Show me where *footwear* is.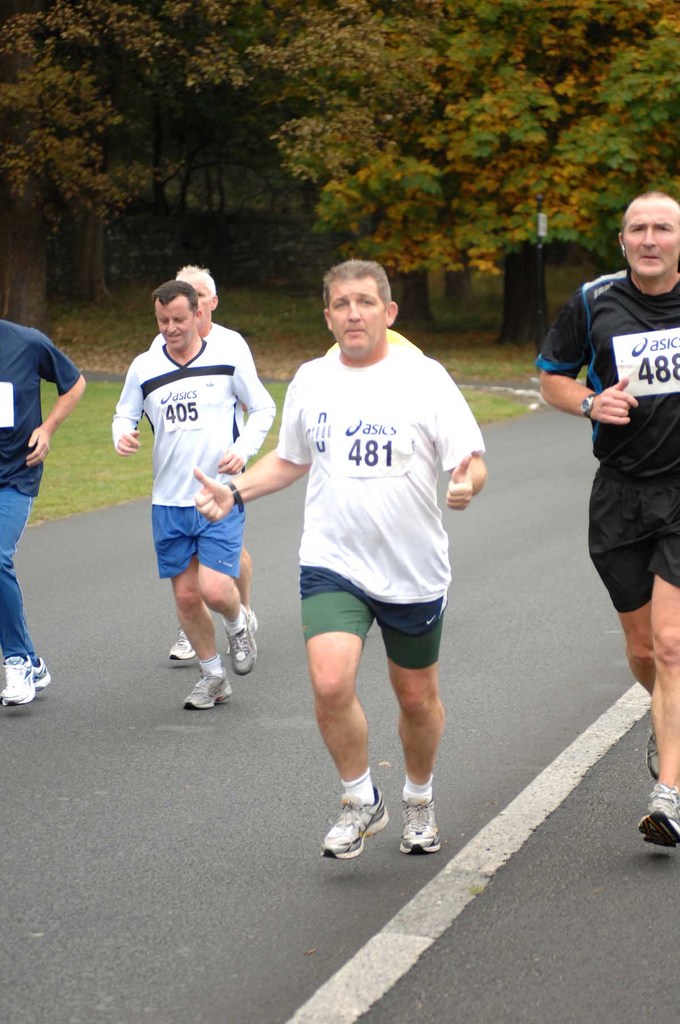
*footwear* is at (left=218, top=610, right=262, bottom=678).
